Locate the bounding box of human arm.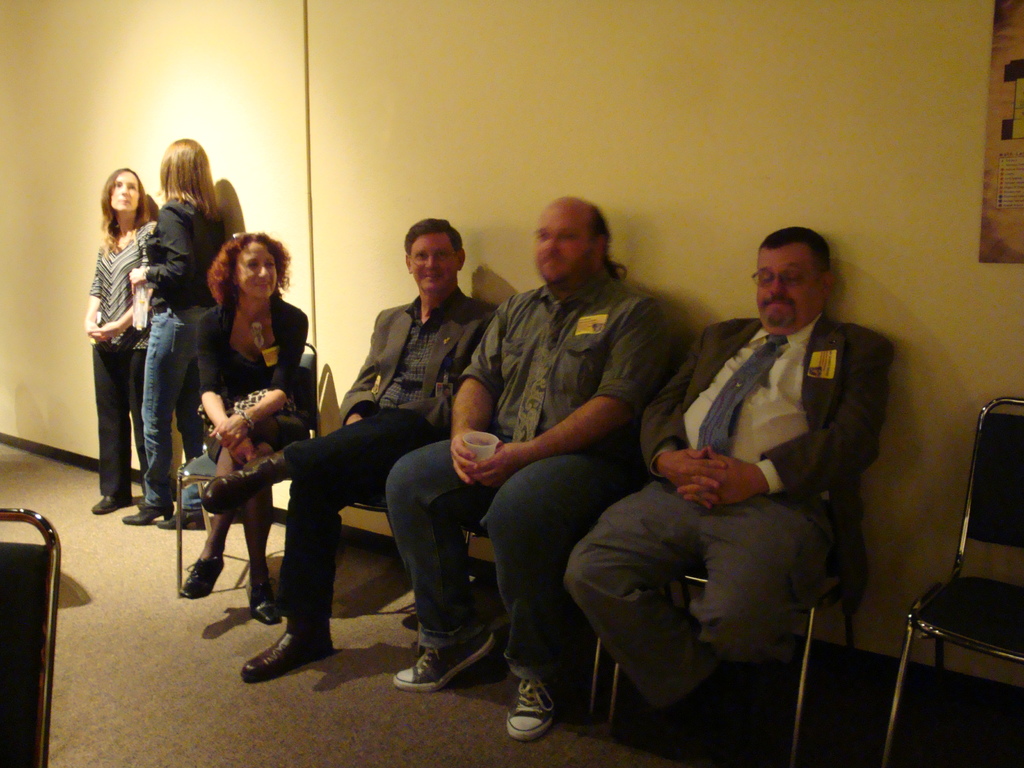
Bounding box: pyautogui.locateOnScreen(678, 337, 890, 505).
